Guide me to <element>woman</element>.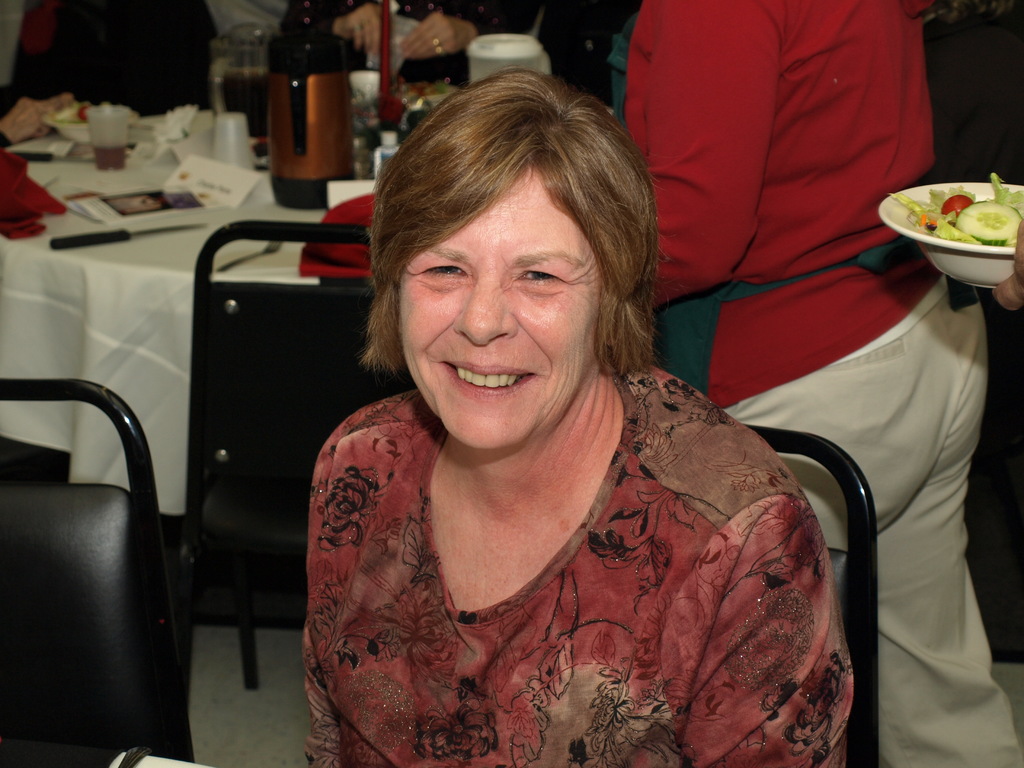
Guidance: rect(200, 73, 868, 767).
